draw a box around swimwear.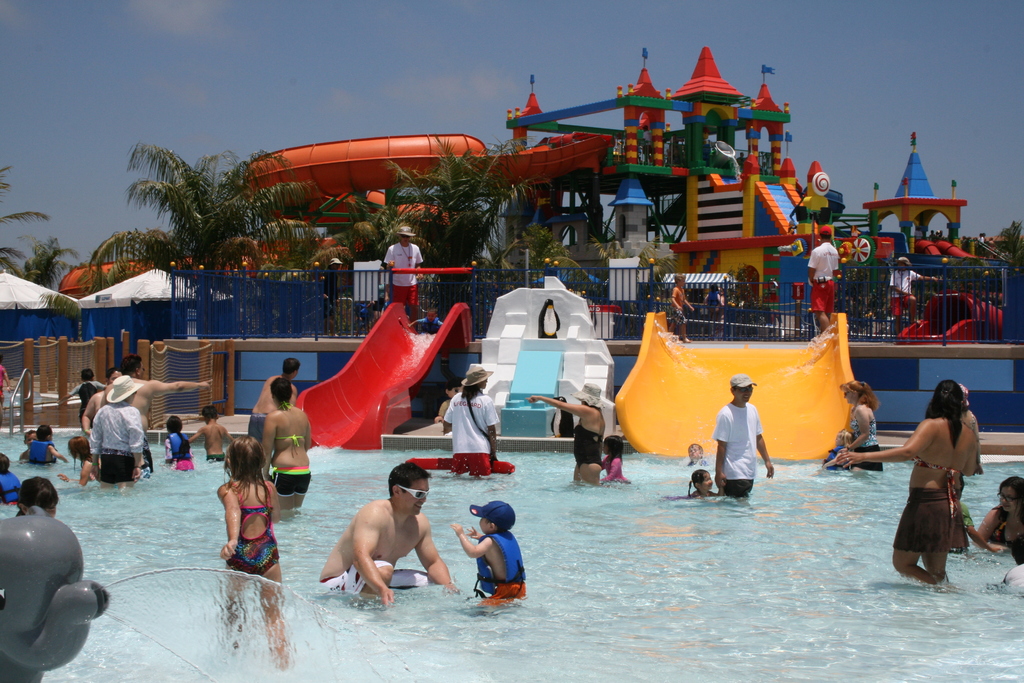
275 400 302 445.
